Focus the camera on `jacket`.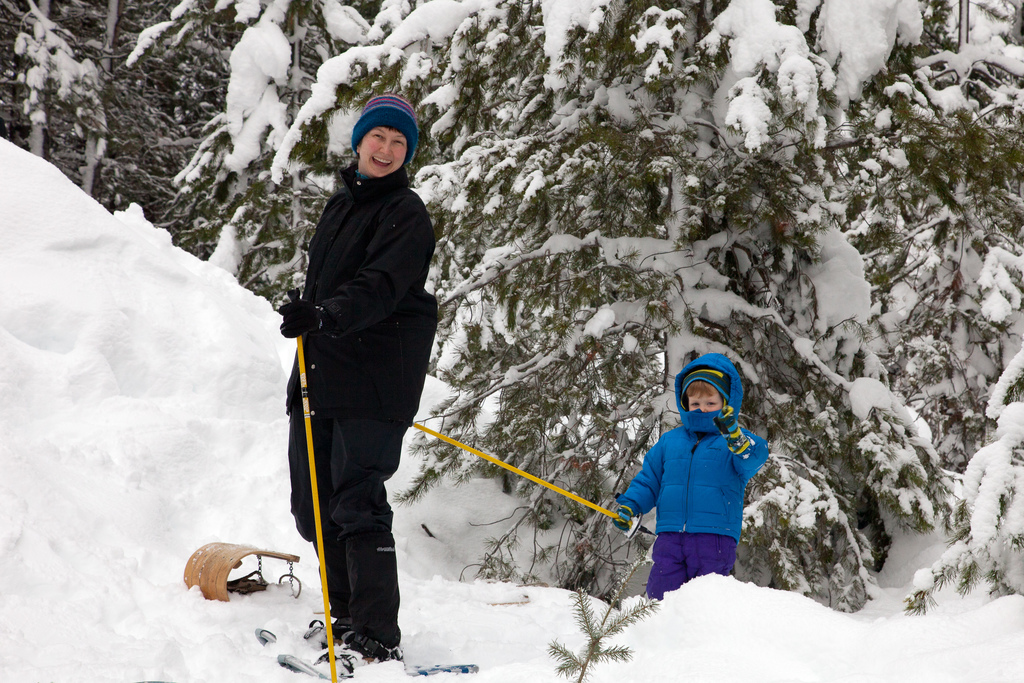
Focus region: {"x1": 613, "y1": 409, "x2": 774, "y2": 547}.
